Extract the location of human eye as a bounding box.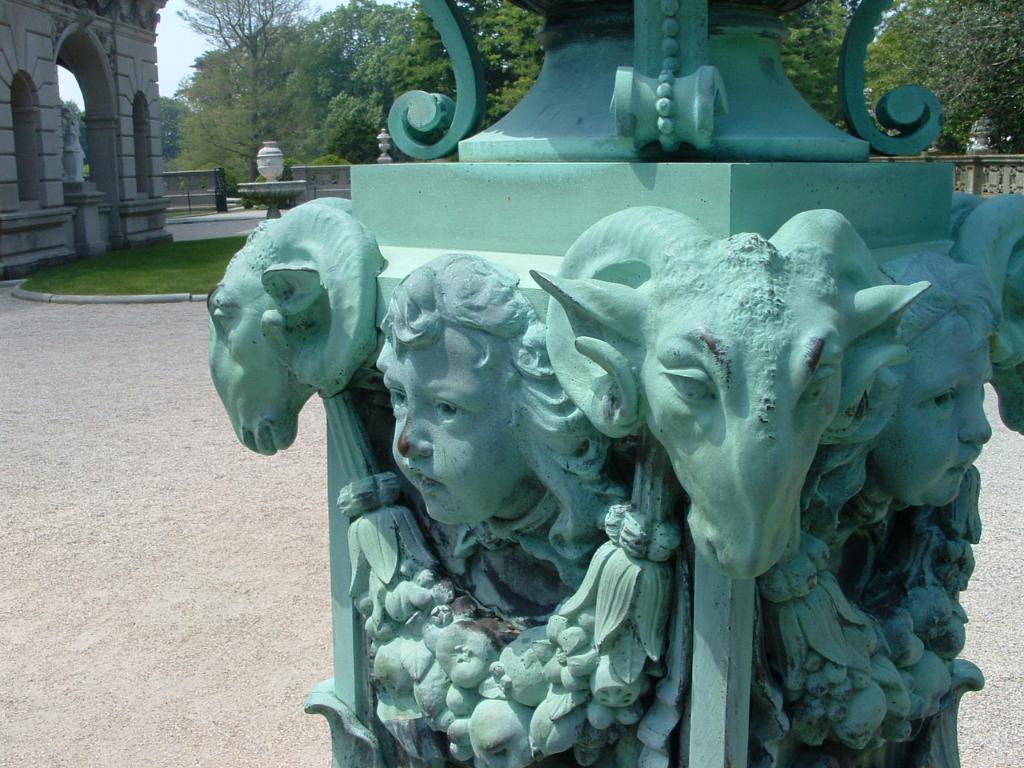
rect(429, 394, 459, 421).
